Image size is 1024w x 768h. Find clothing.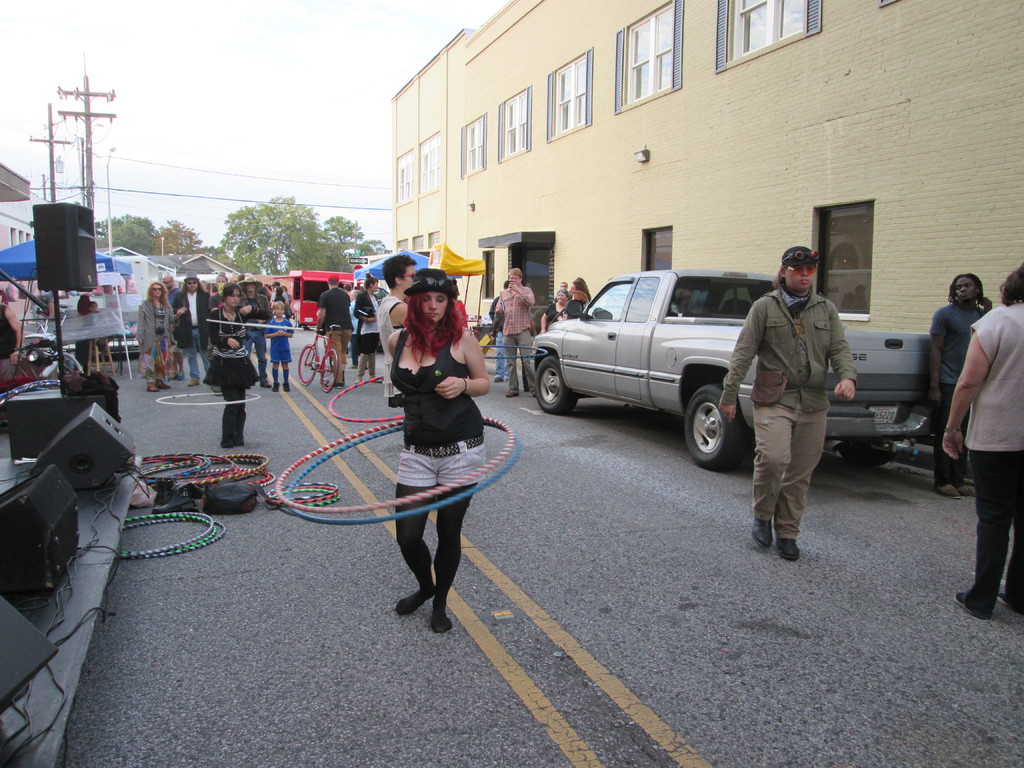
region(206, 292, 226, 311).
